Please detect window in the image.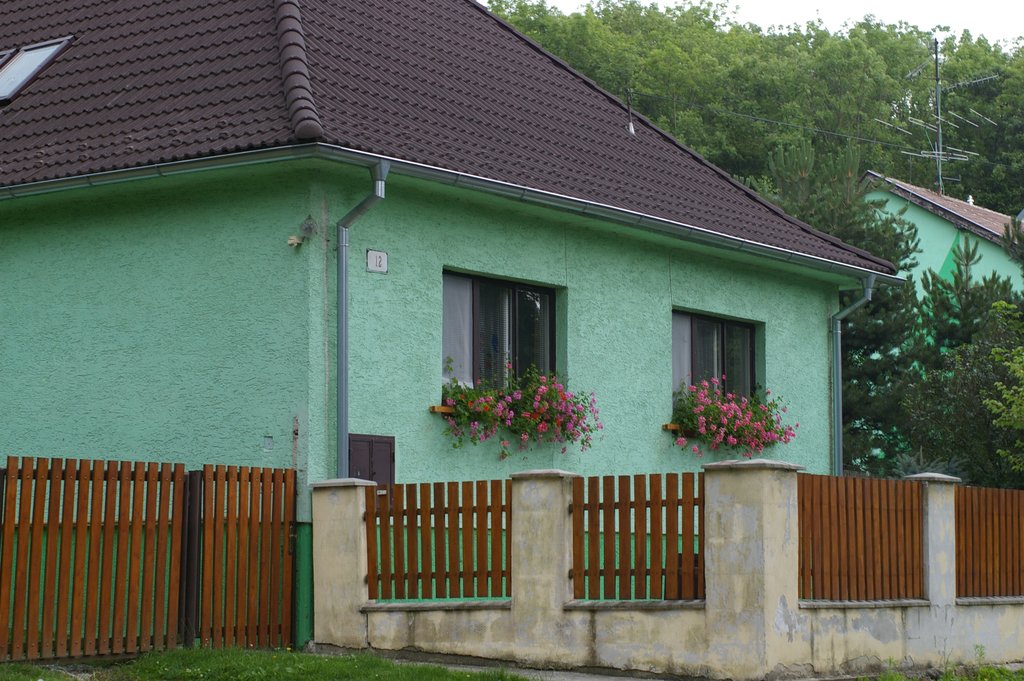
detection(350, 437, 392, 508).
